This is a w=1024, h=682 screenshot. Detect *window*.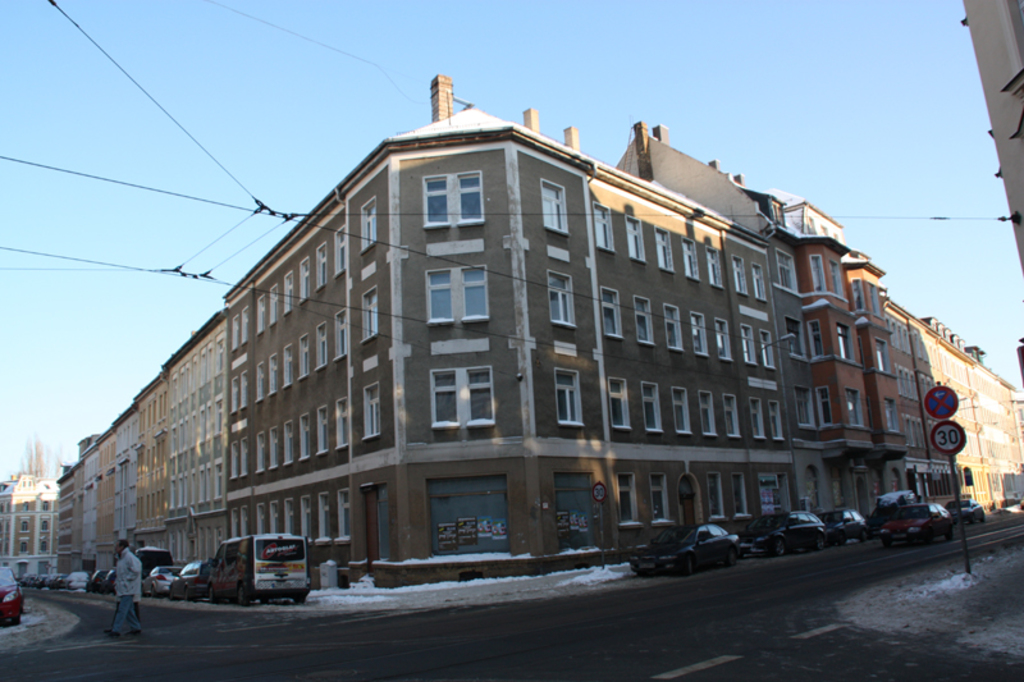
[left=420, top=169, right=488, bottom=230].
